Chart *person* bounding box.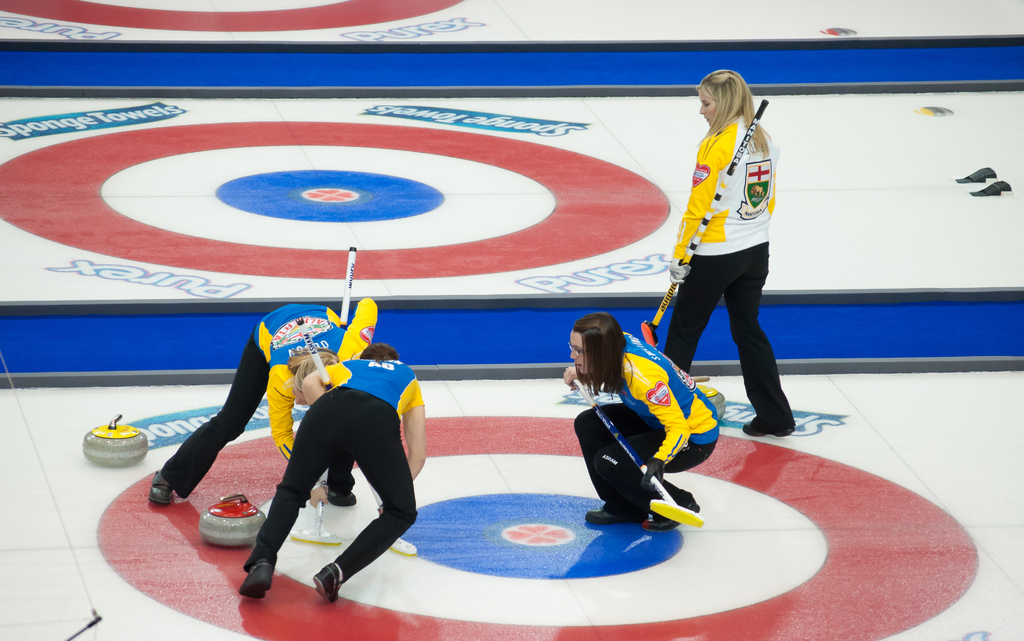
Charted: detection(239, 344, 426, 603).
